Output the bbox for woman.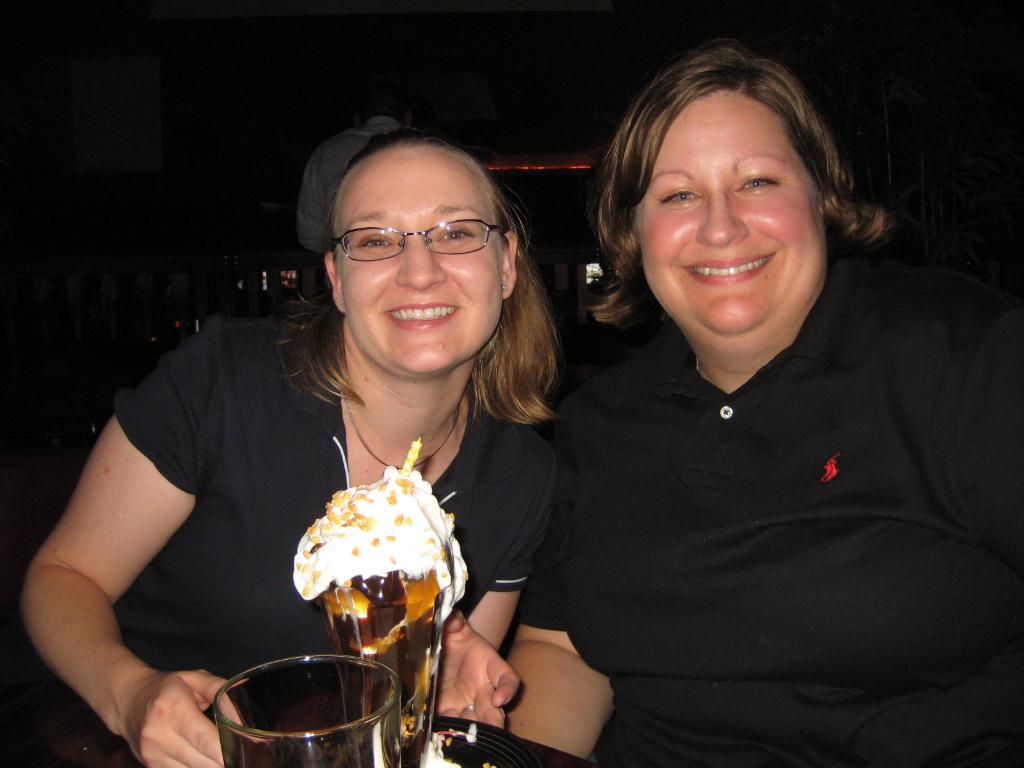
bbox=(66, 116, 600, 765).
